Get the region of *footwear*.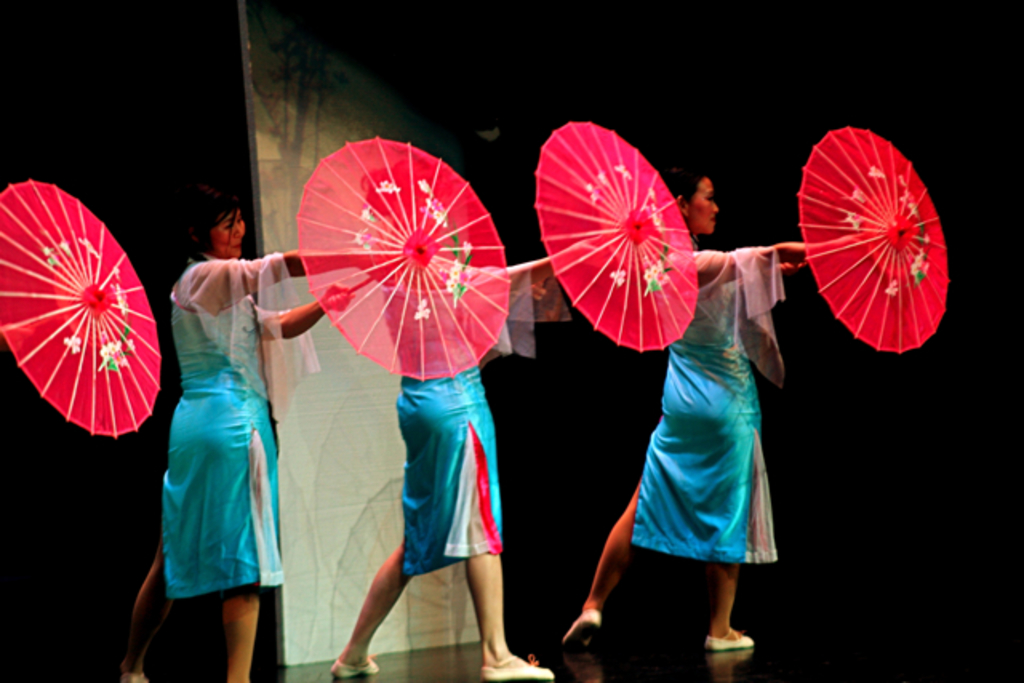
[left=482, top=656, right=550, bottom=680].
